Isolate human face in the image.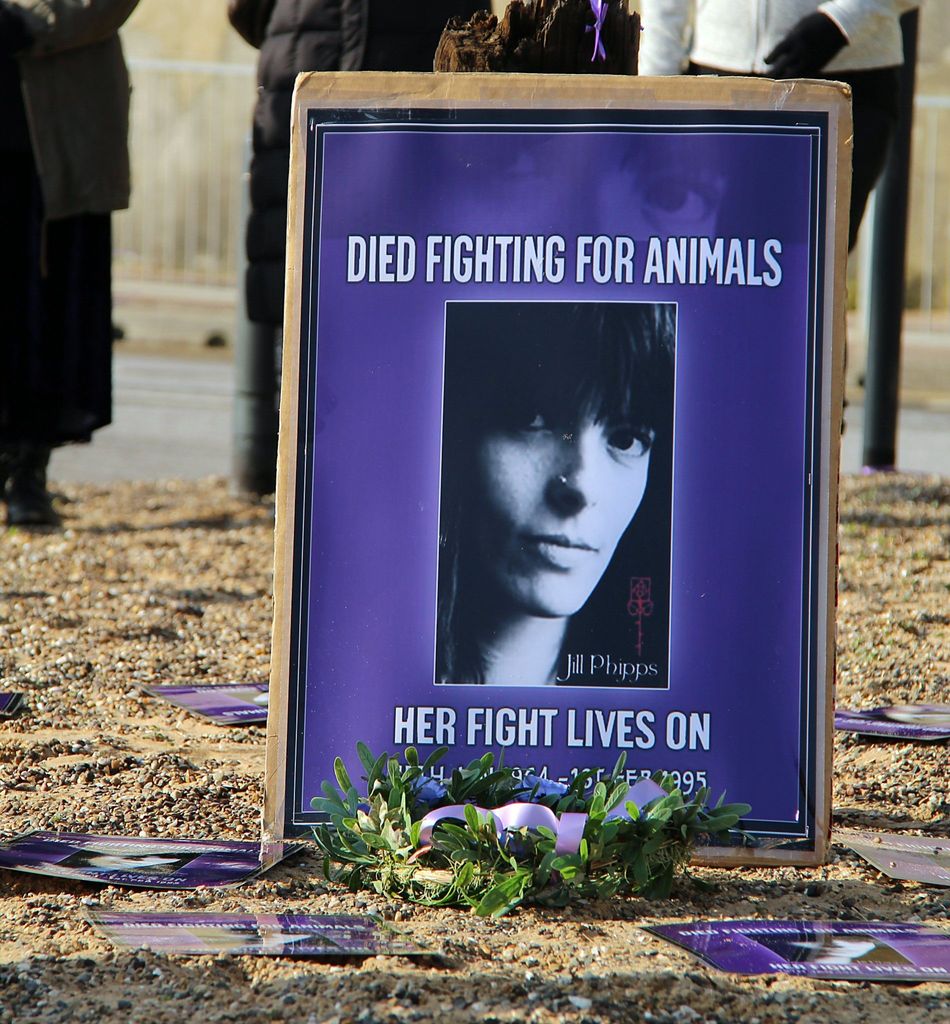
Isolated region: BBox(467, 379, 657, 619).
